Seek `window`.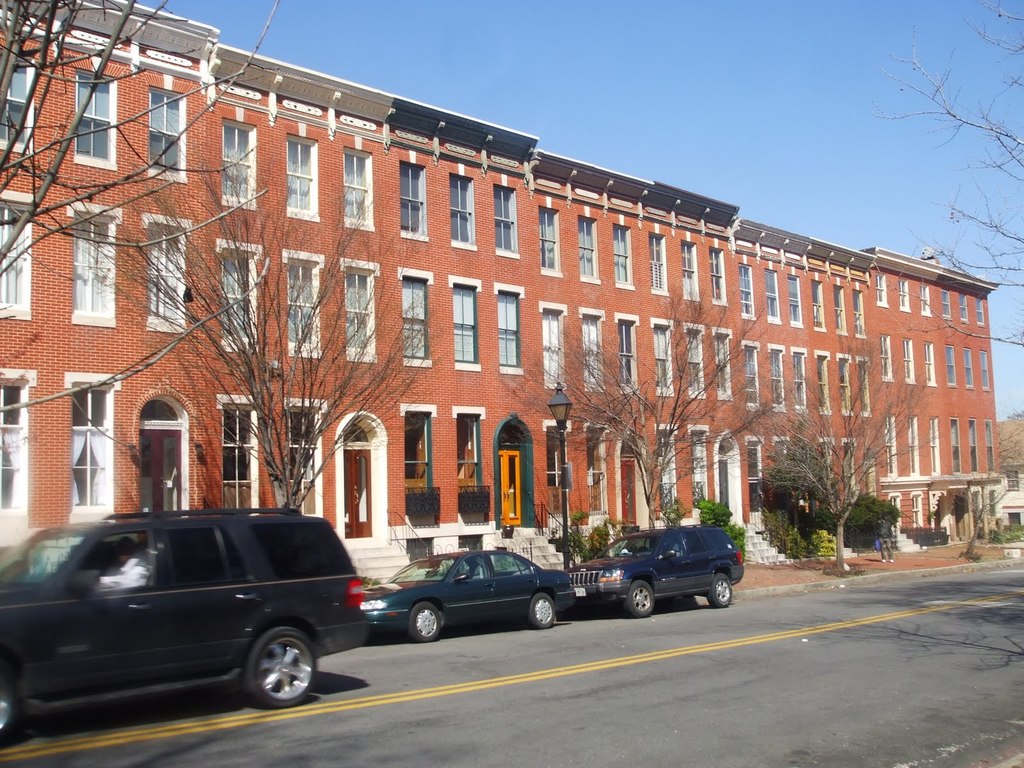
852/289/862/333.
